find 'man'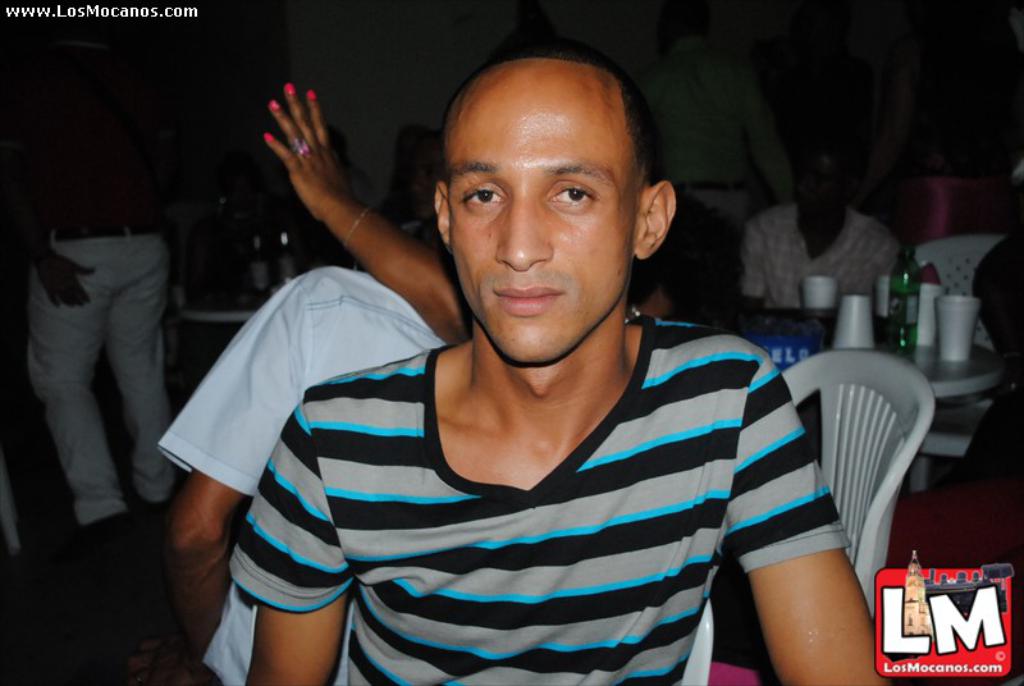
[x1=742, y1=133, x2=902, y2=333]
